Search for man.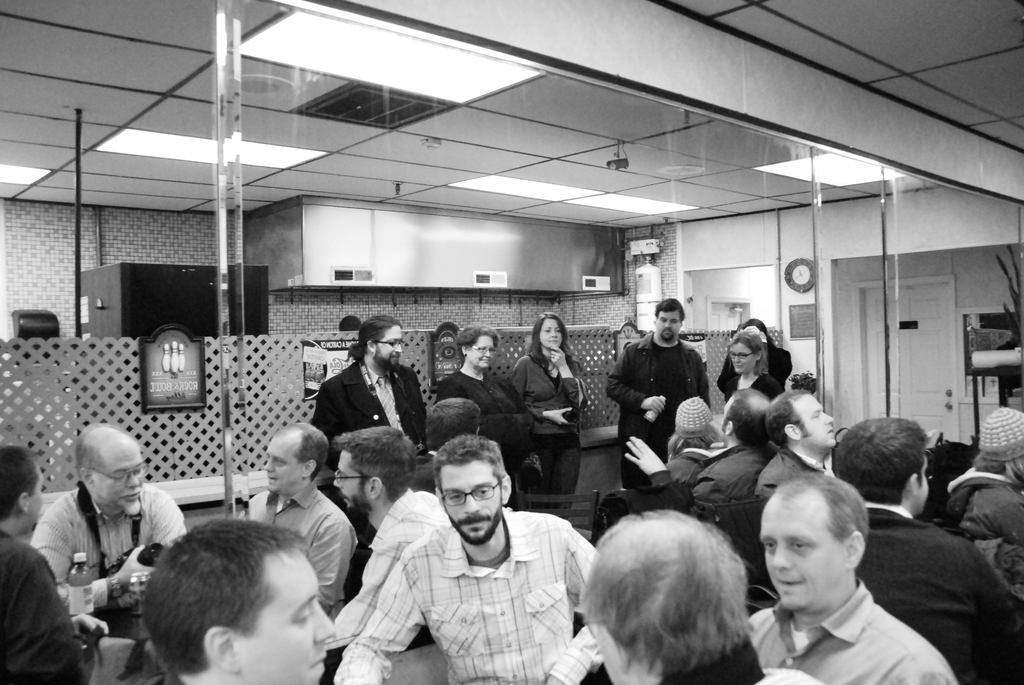
Found at bbox(754, 388, 835, 522).
